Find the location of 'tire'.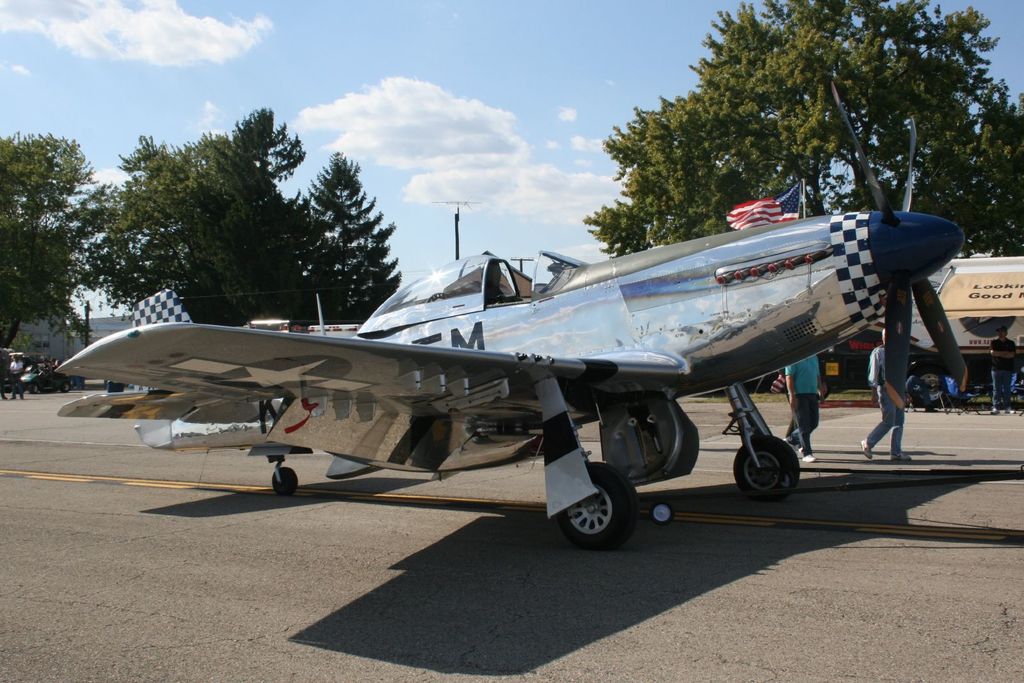
Location: rect(28, 383, 38, 395).
